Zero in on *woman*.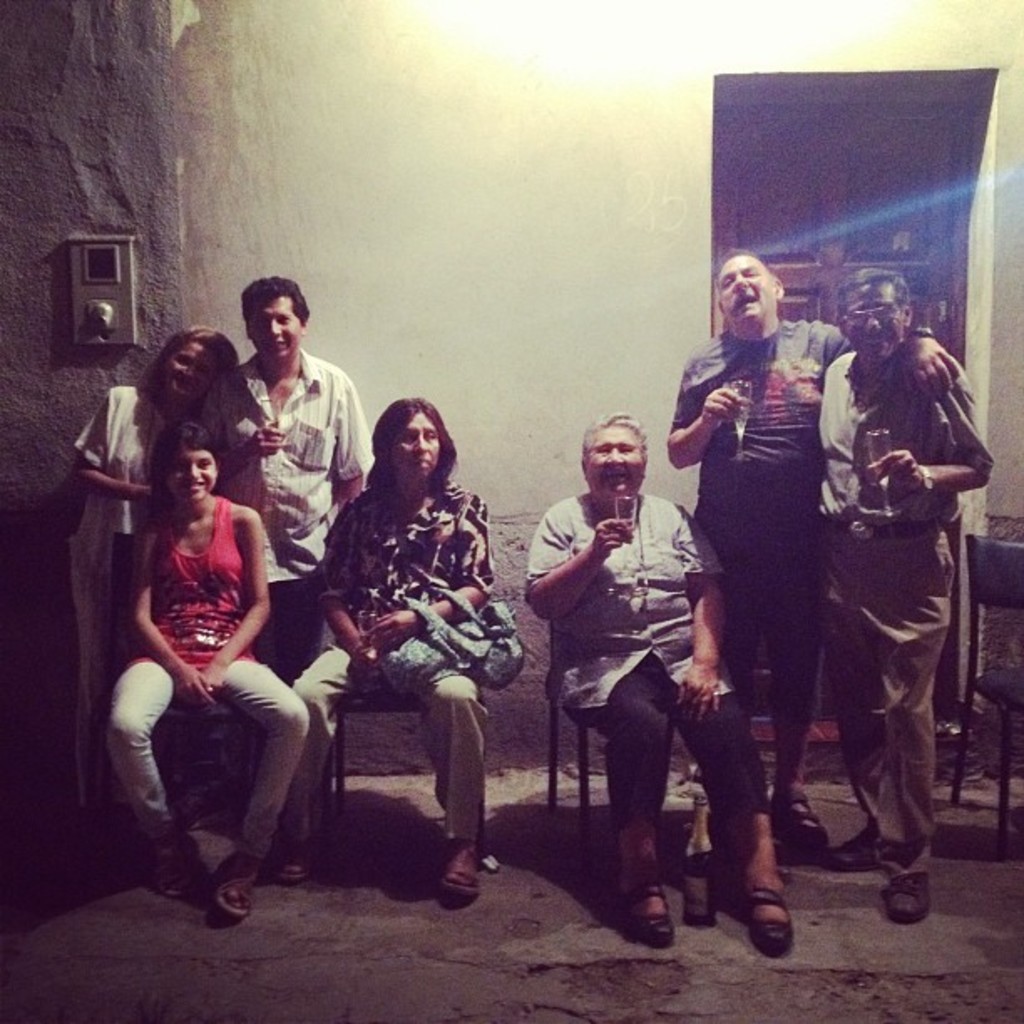
Zeroed in: 276, 393, 494, 904.
